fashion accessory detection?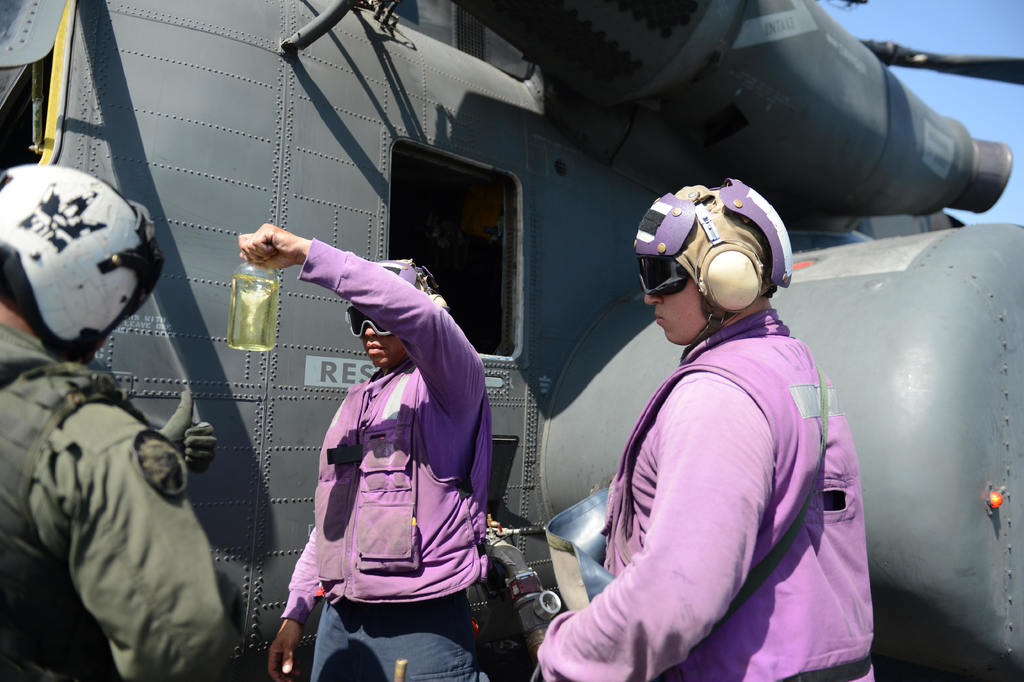
crop(343, 304, 393, 335)
